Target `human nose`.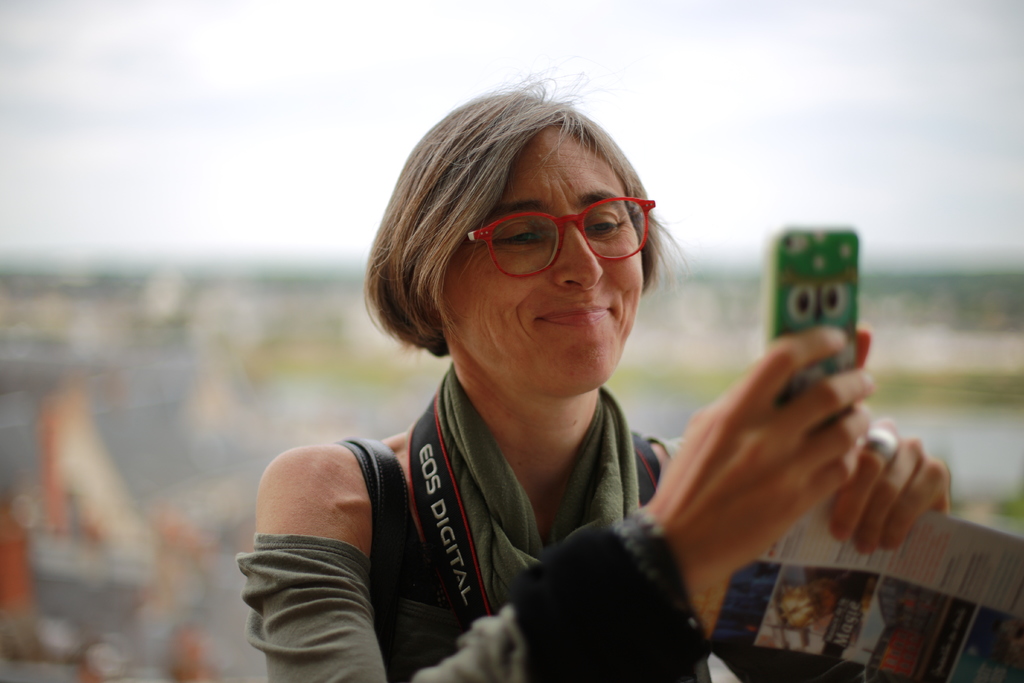
Target region: box=[554, 226, 604, 292].
